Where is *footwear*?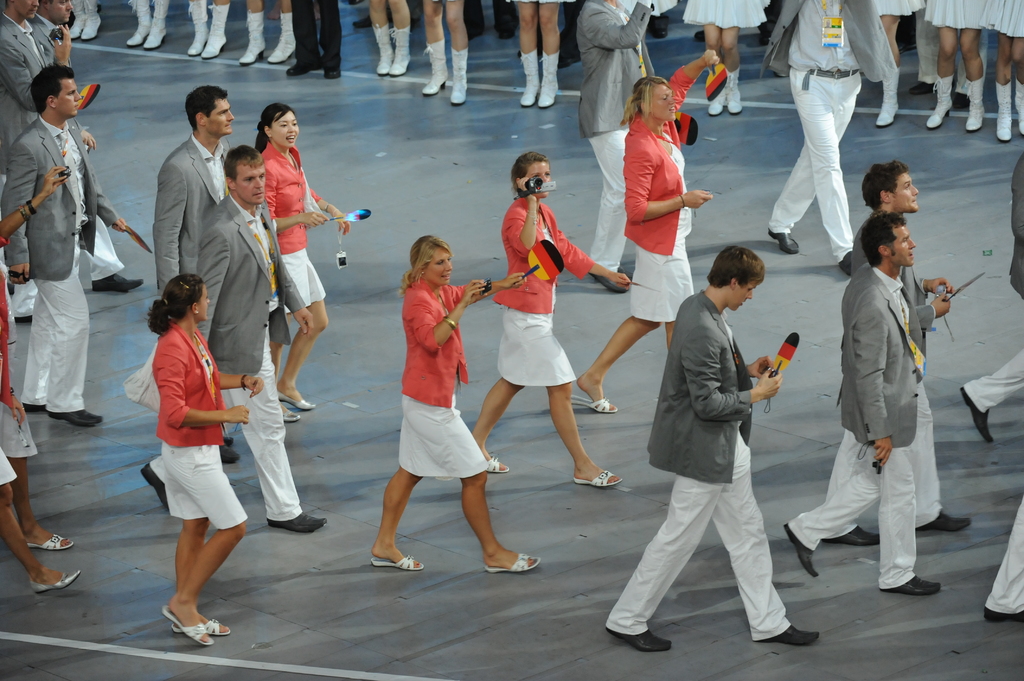
<bbox>93, 269, 144, 293</bbox>.
